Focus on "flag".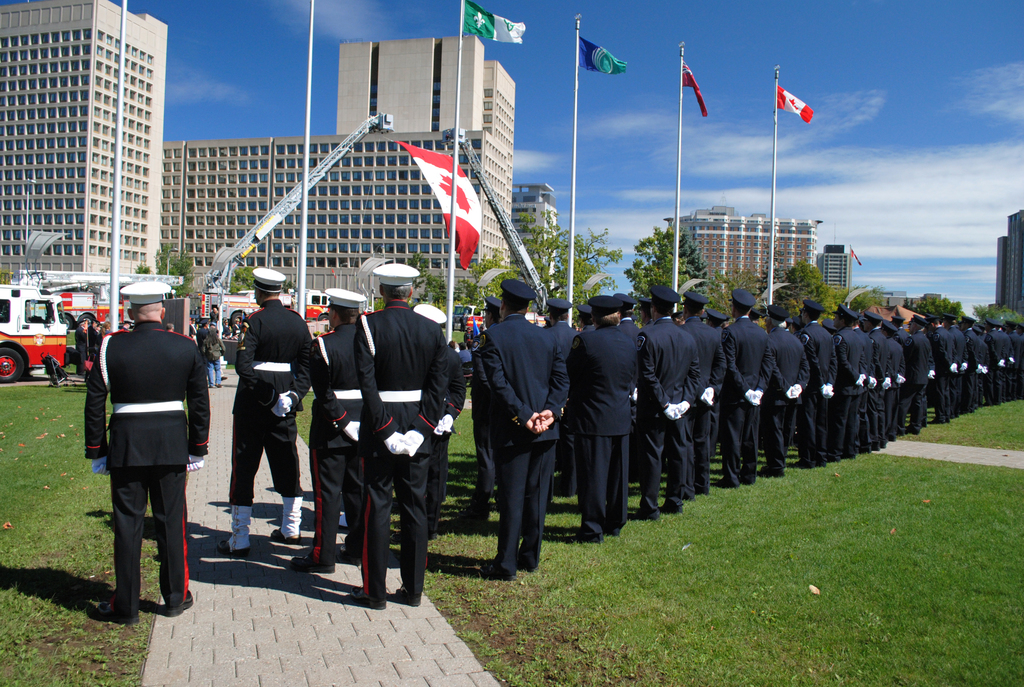
Focused at bbox(463, 0, 527, 47).
